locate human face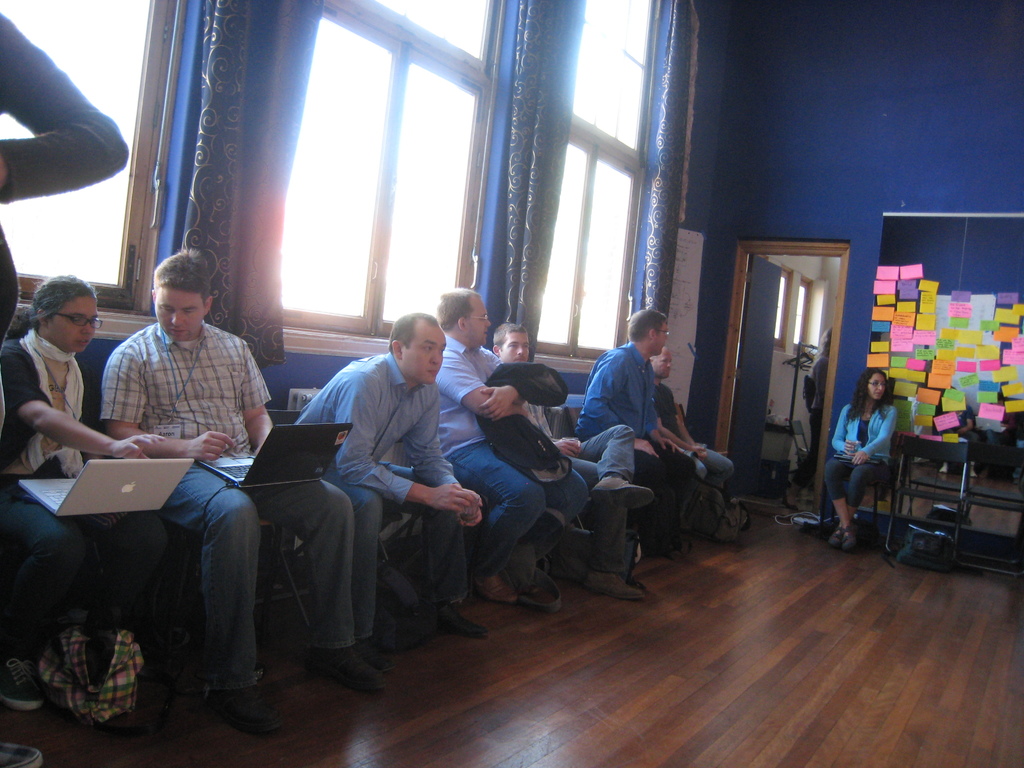
<box>655,353,675,376</box>
